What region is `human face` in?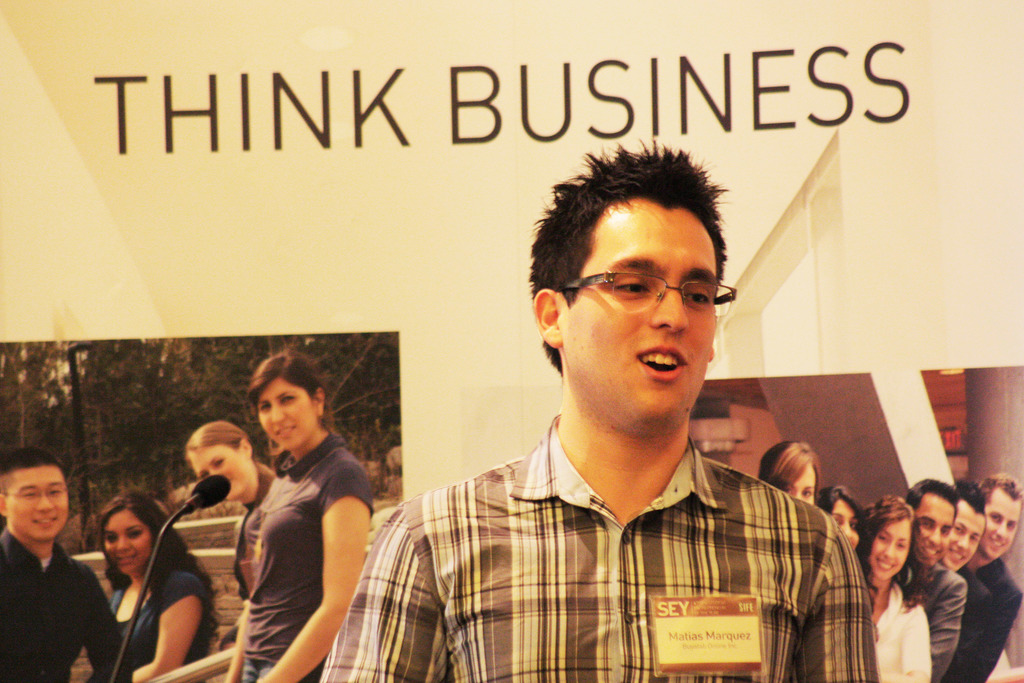
box=[783, 452, 815, 514].
